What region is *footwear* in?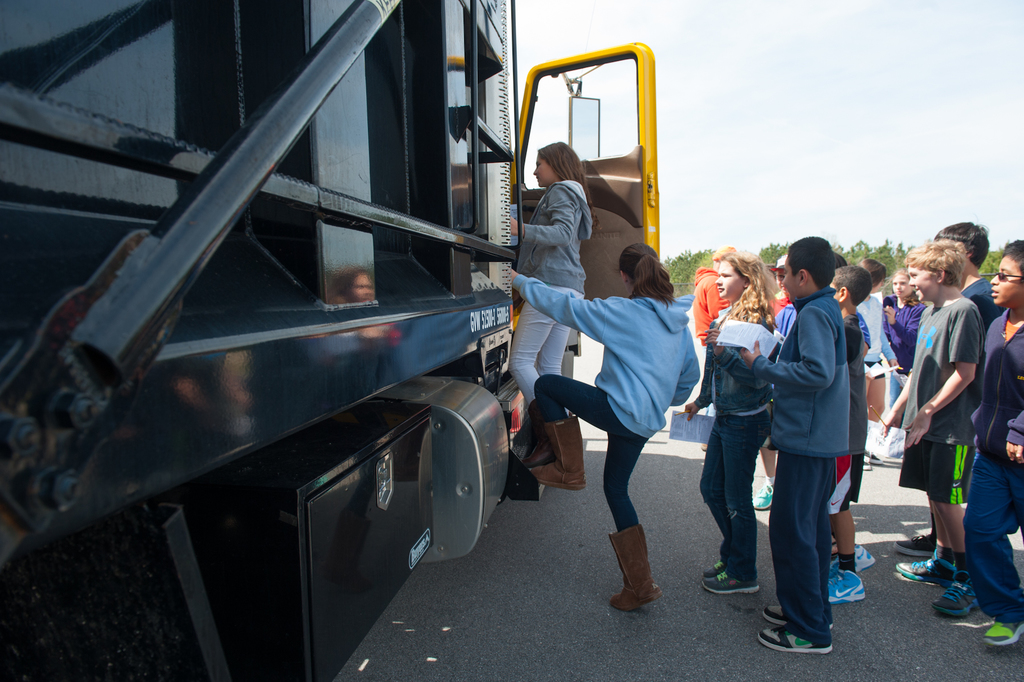
pyautogui.locateOnScreen(761, 603, 791, 624).
